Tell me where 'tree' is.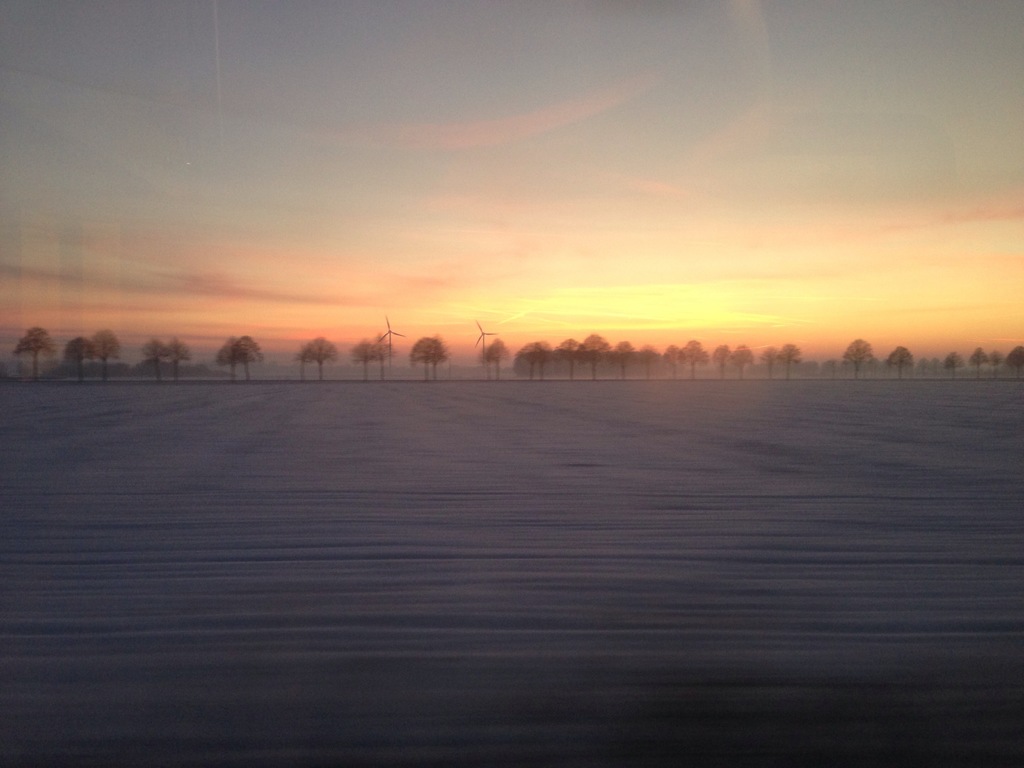
'tree' is at (835, 332, 872, 379).
